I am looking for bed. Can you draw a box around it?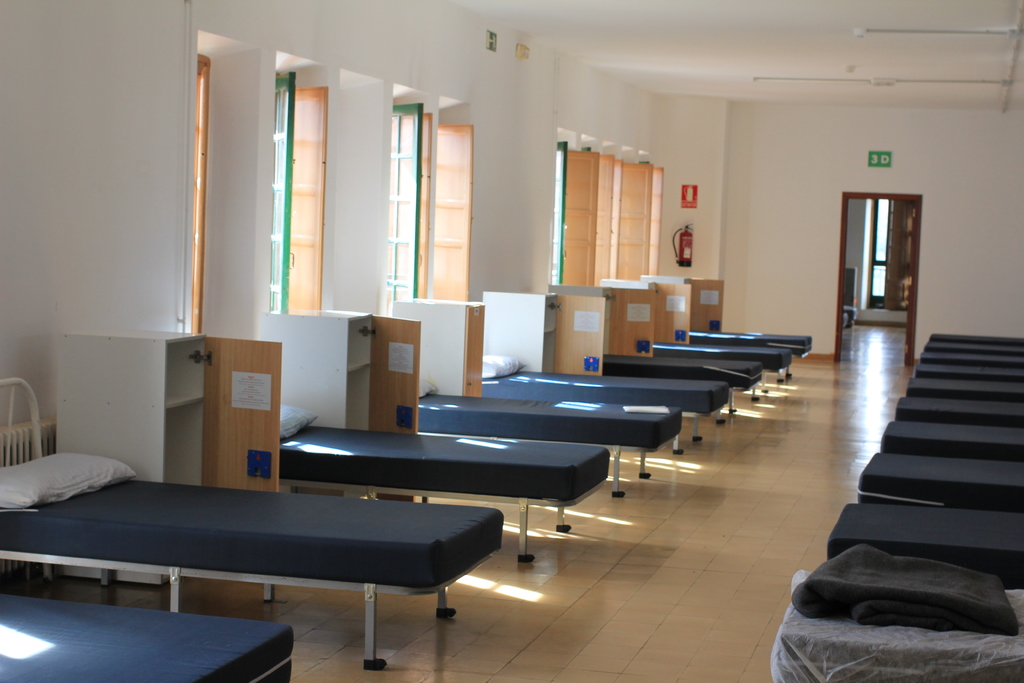
Sure, the bounding box is crop(918, 345, 1023, 365).
